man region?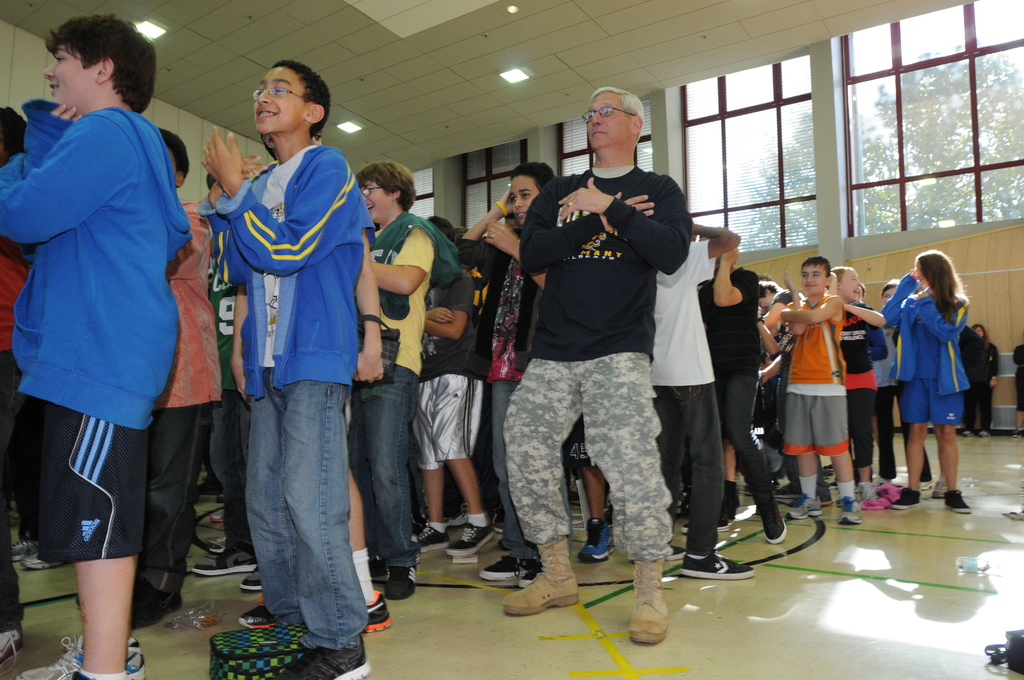
{"x1": 495, "y1": 102, "x2": 712, "y2": 613}
